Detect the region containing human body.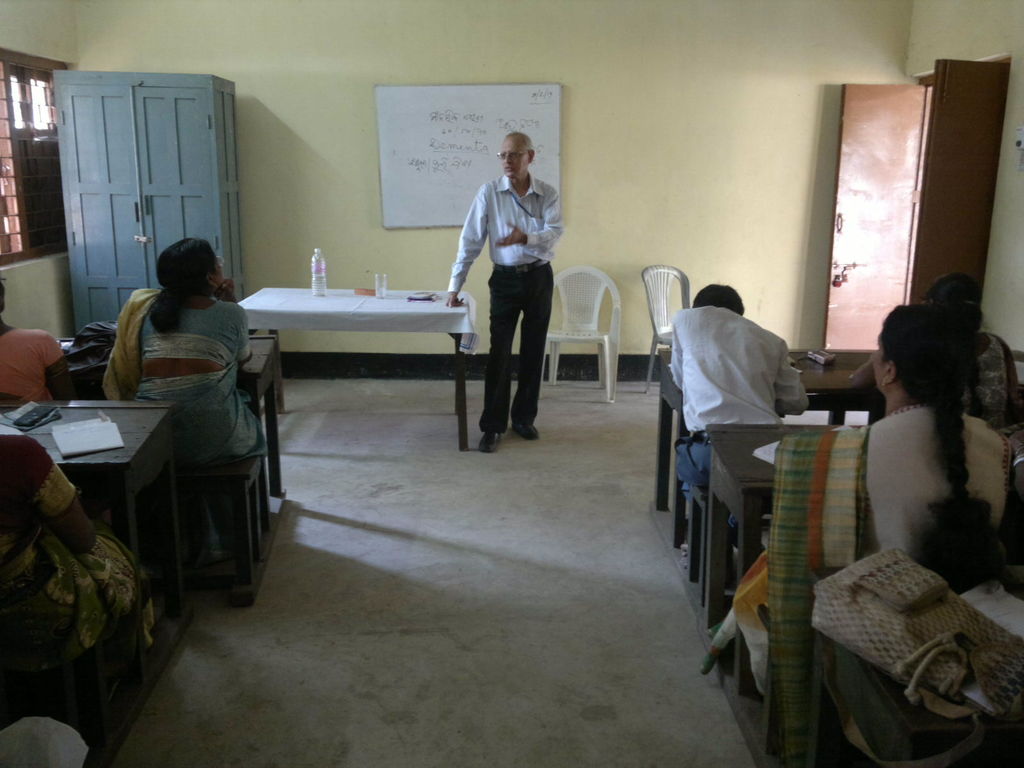
box(0, 319, 72, 404).
